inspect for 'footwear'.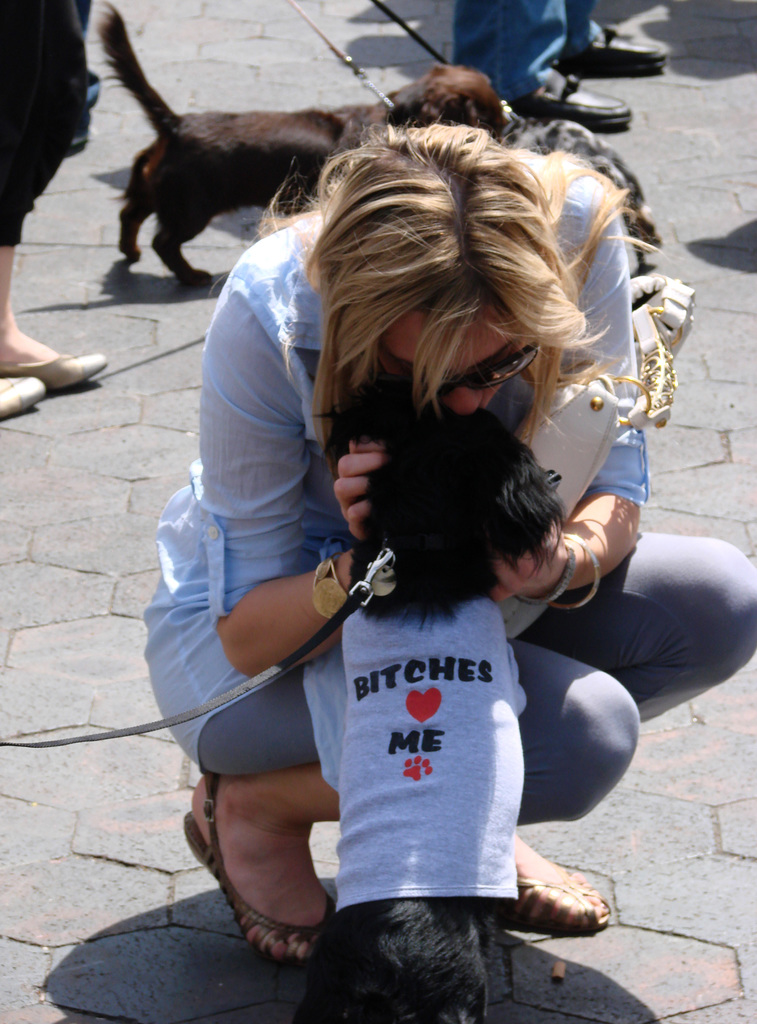
Inspection: select_region(509, 71, 626, 131).
